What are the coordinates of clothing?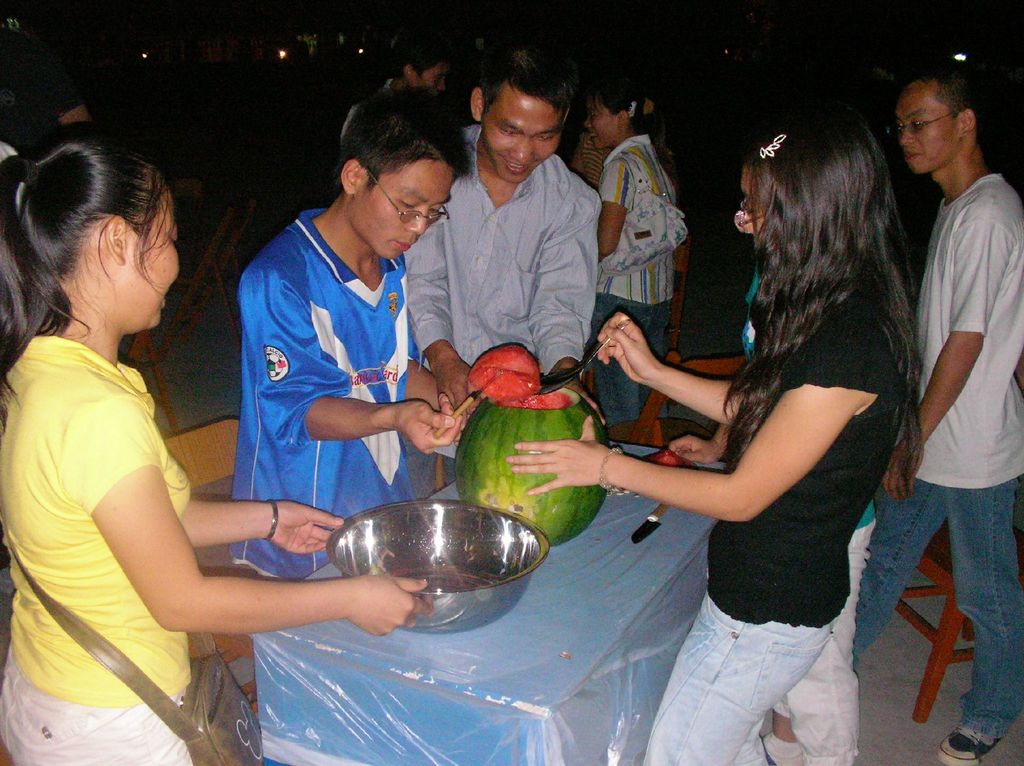
(641,247,909,765).
